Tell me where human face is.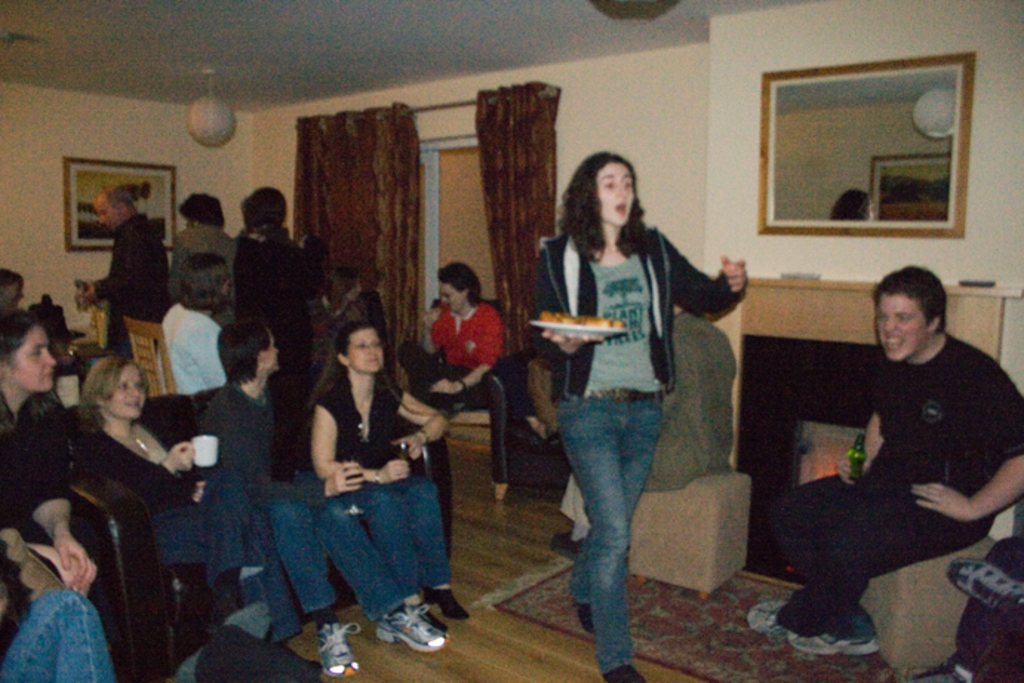
human face is at 433:283:468:314.
